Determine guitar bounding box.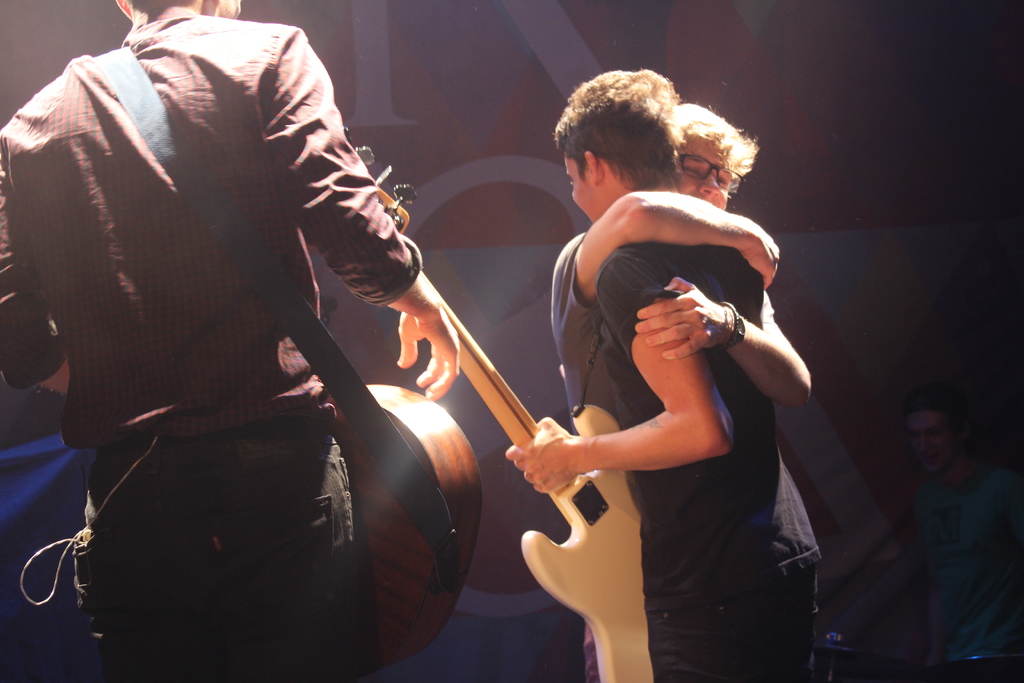
Determined: 332 383 472 661.
